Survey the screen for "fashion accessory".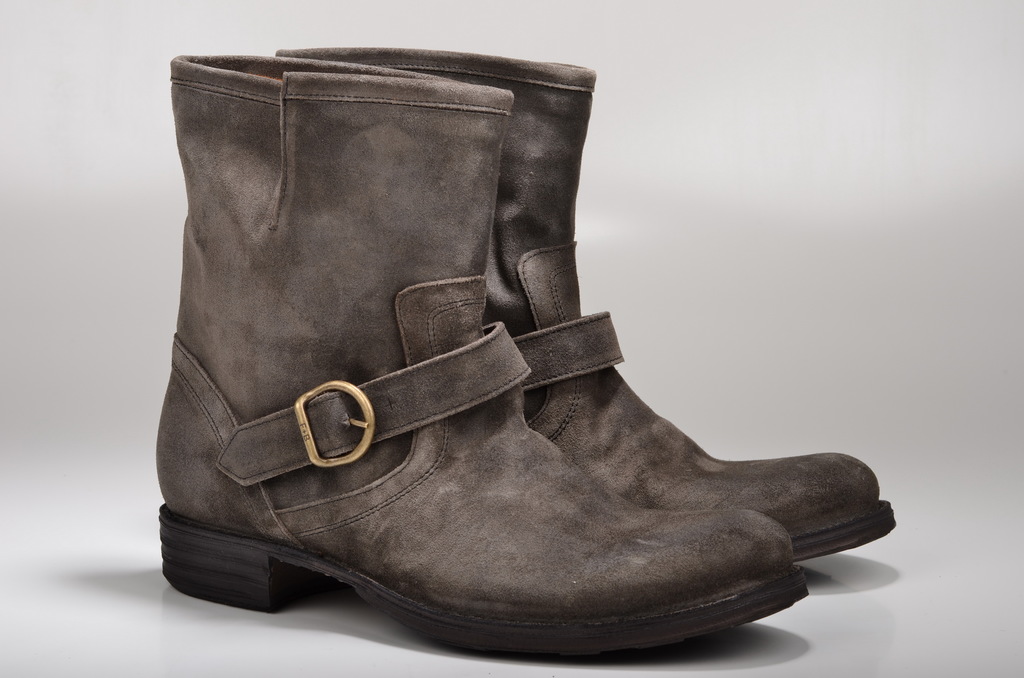
Survey found: select_region(273, 45, 900, 566).
